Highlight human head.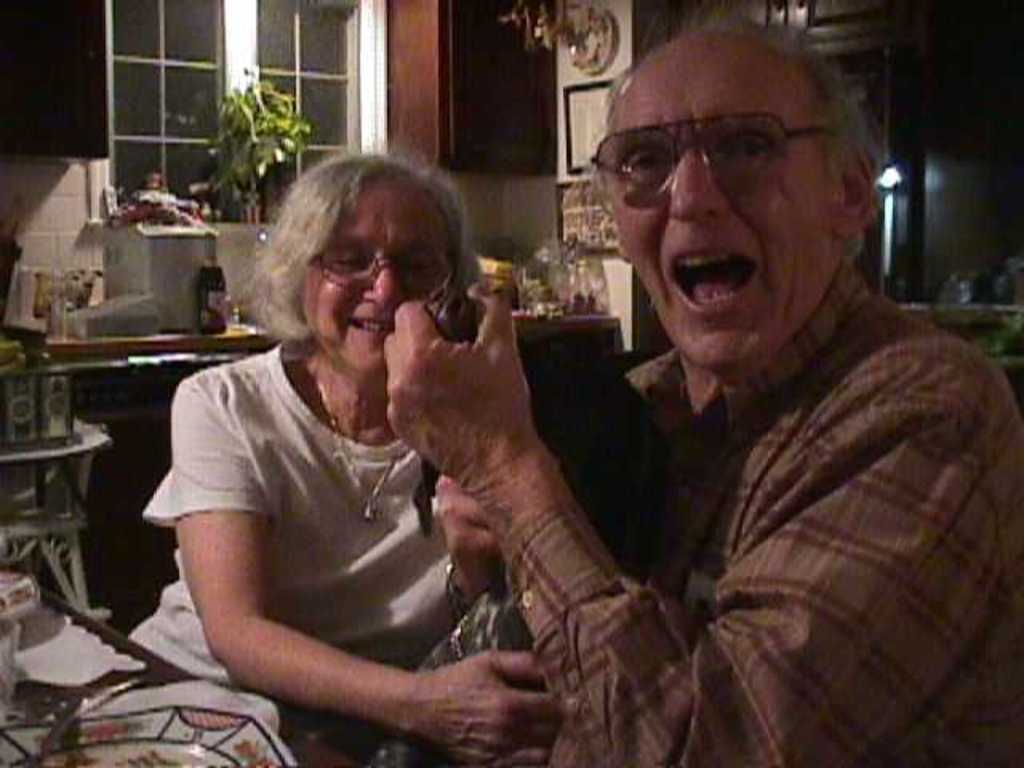
Highlighted region: l=264, t=150, r=483, b=376.
